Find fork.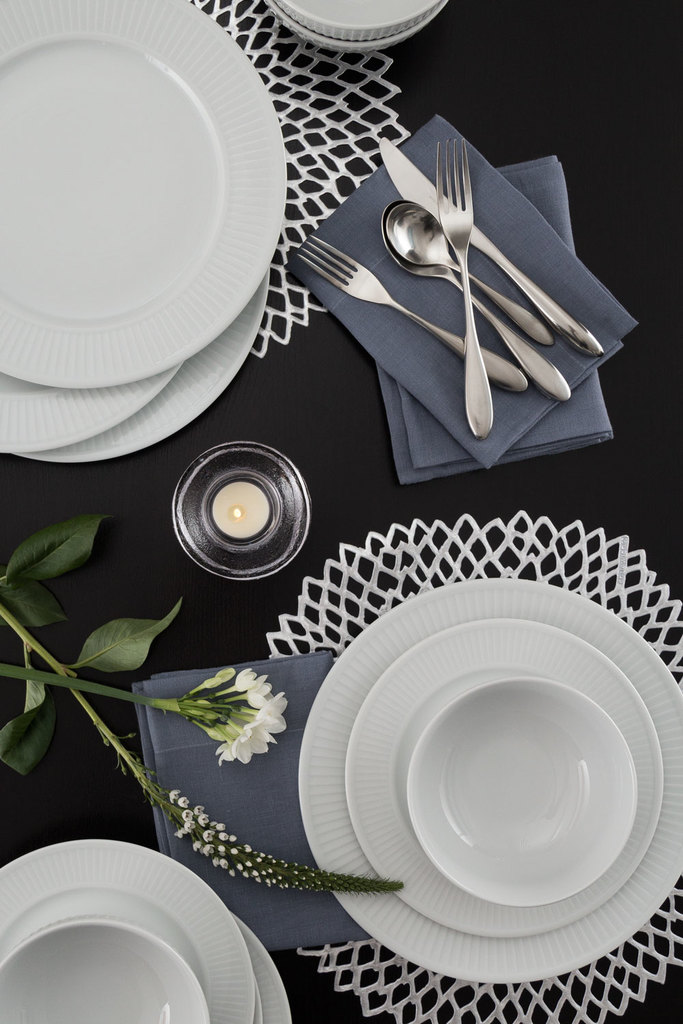
(left=297, top=233, right=530, bottom=395).
